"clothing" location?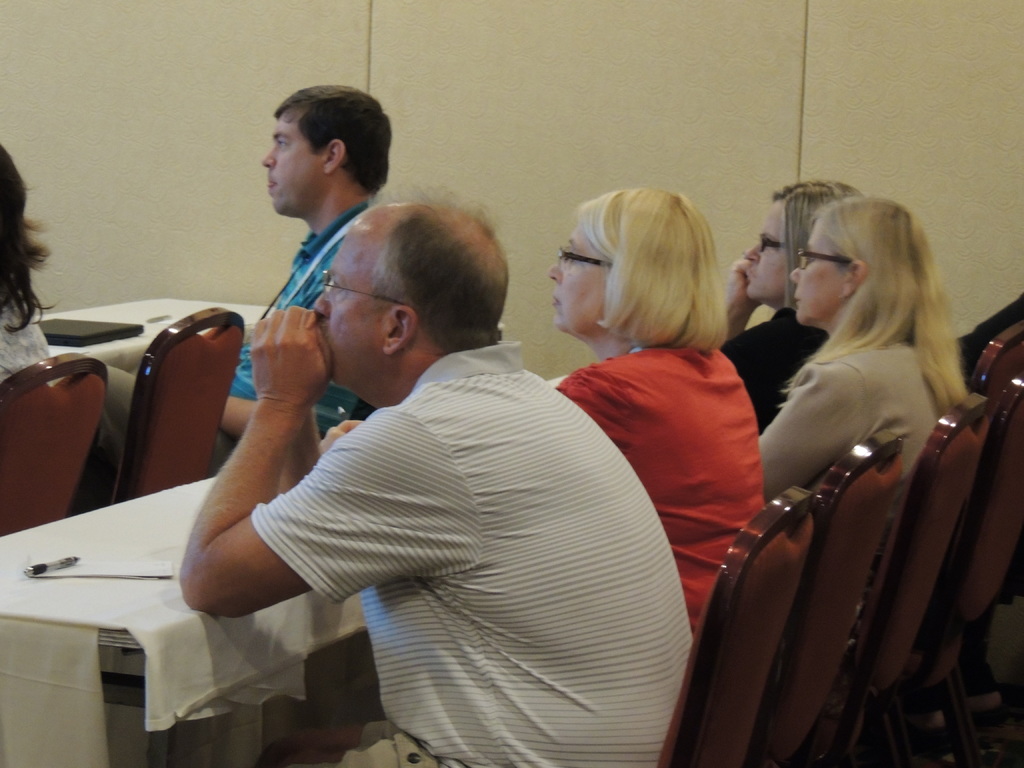
locate(559, 330, 768, 630)
